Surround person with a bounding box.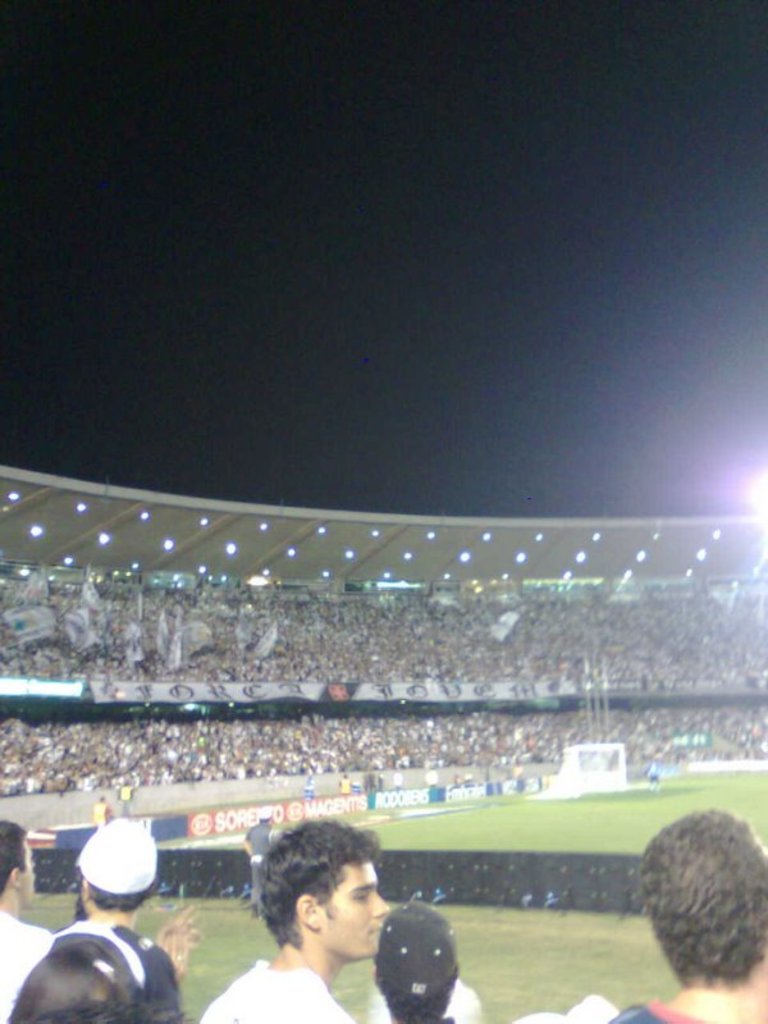
bbox=[0, 809, 52, 1006].
